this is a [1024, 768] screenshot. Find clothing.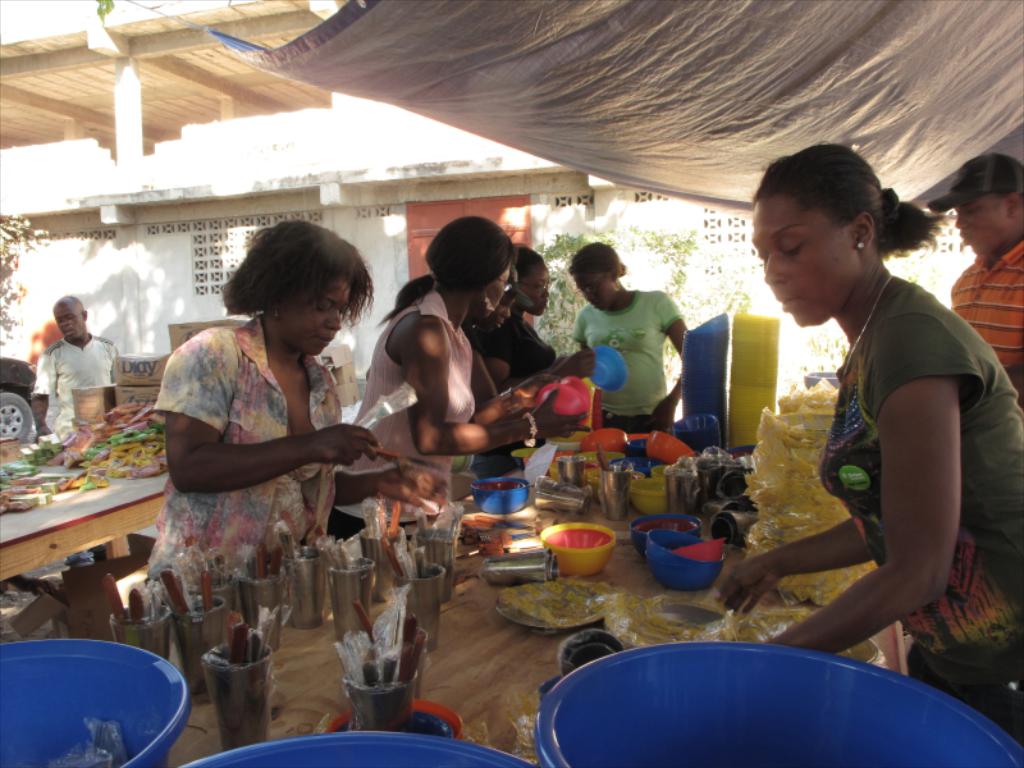
Bounding box: bbox(824, 275, 1023, 750).
